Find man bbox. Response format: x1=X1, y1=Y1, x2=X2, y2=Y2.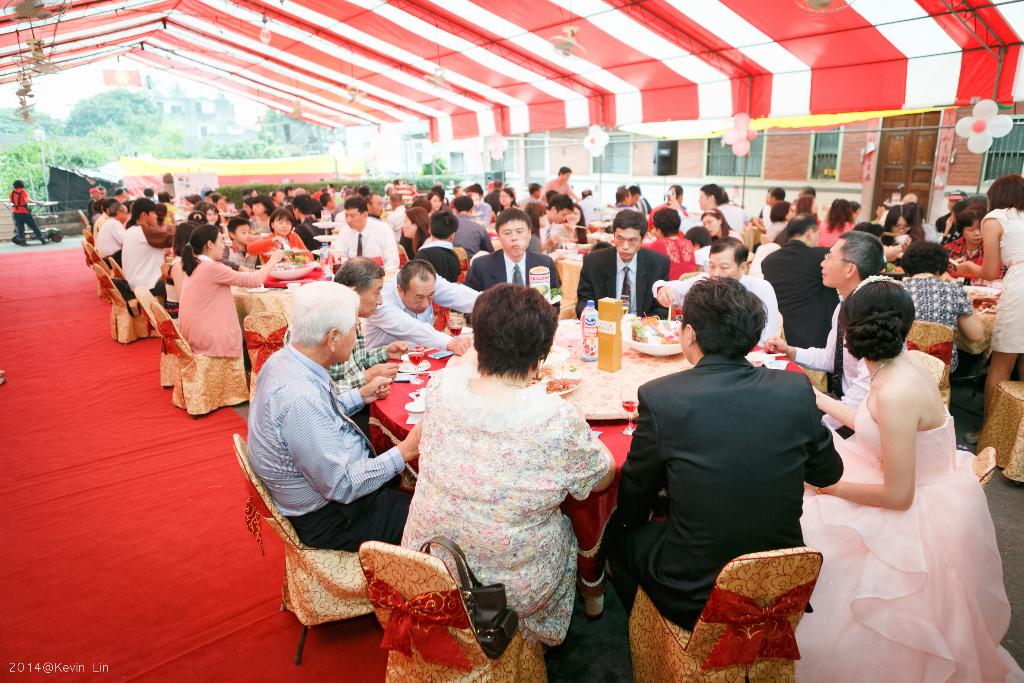
x1=468, y1=206, x2=561, y2=316.
